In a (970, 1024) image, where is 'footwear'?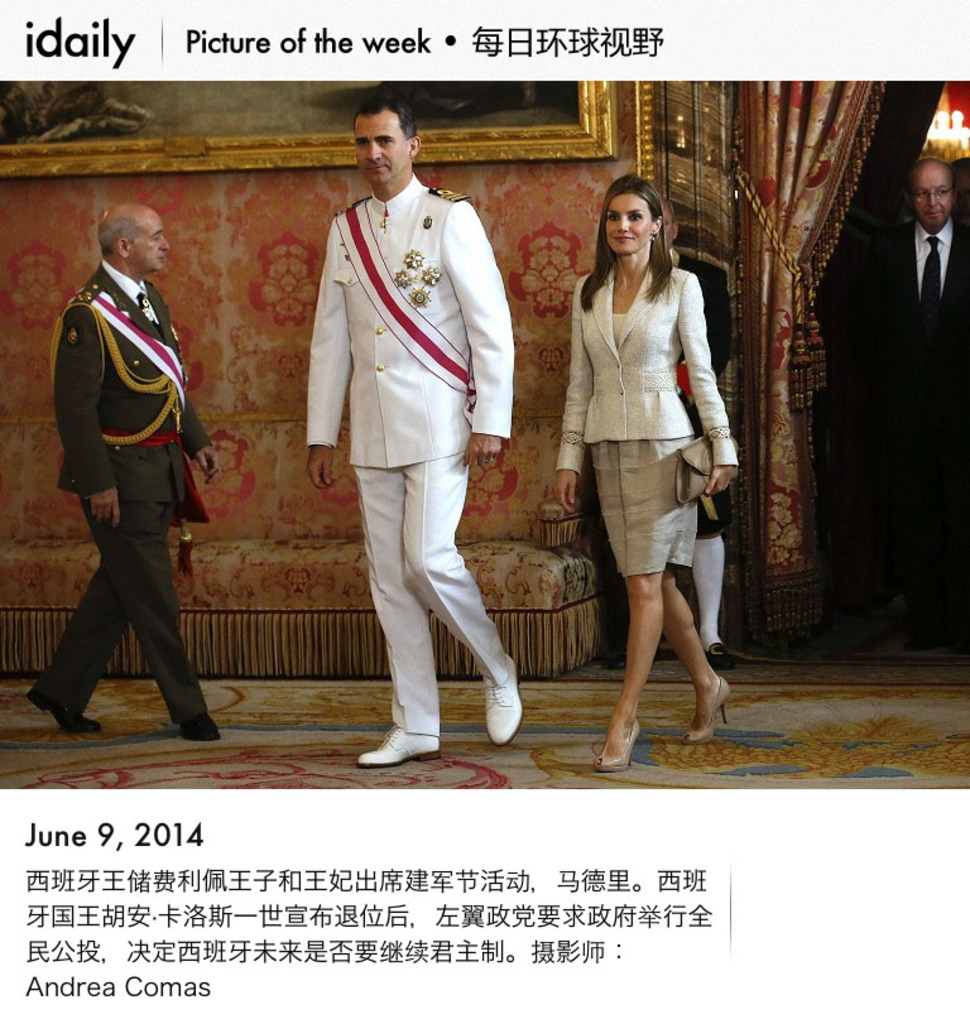
672:676:735:749.
